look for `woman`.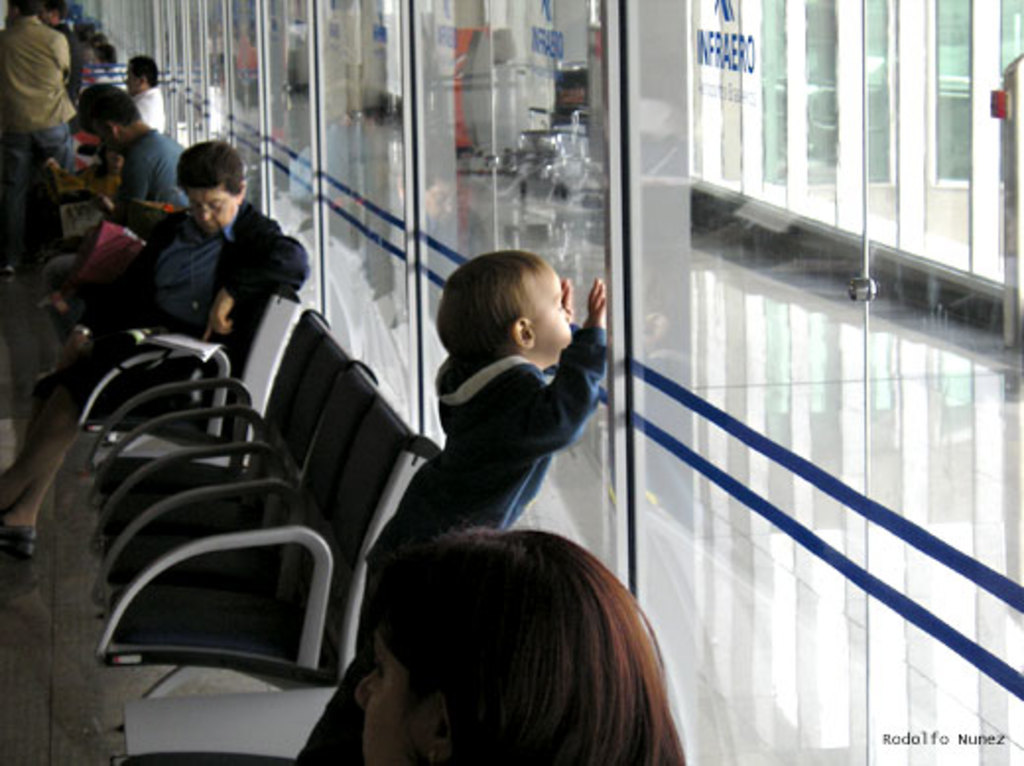
Found: 0 132 307 571.
